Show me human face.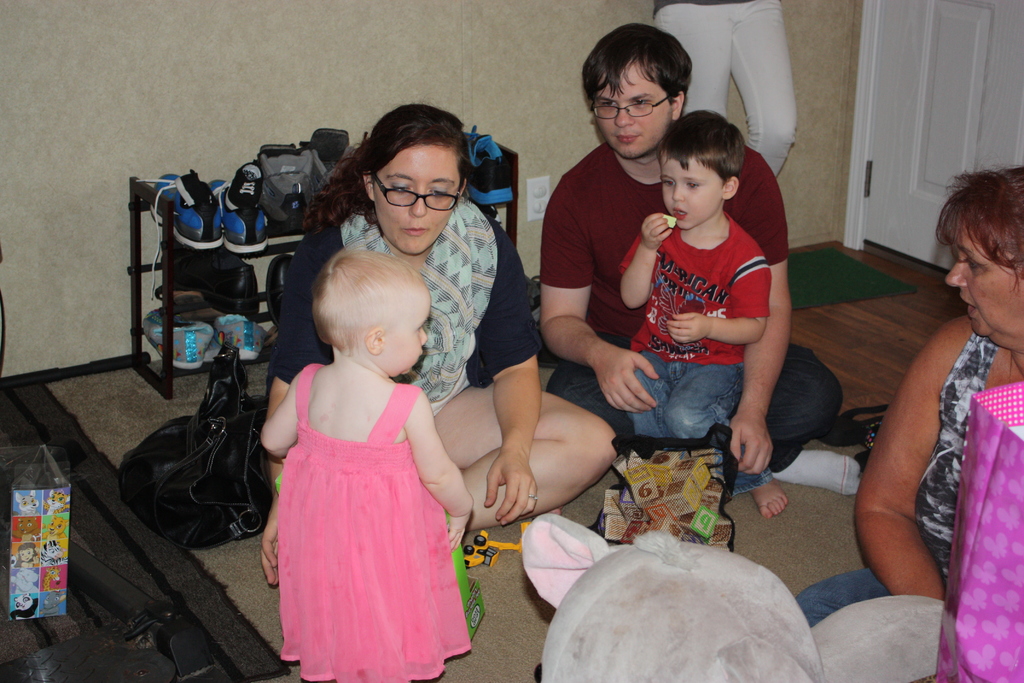
human face is here: (x1=661, y1=158, x2=724, y2=227).
